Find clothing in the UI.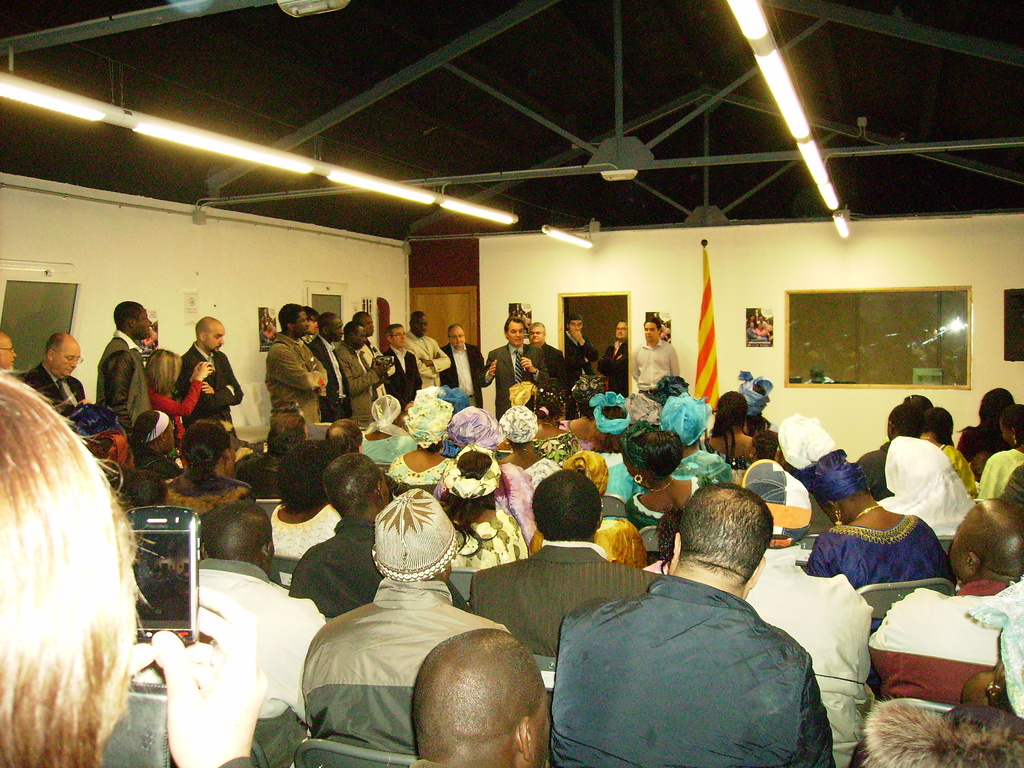
UI element at <region>449, 342, 492, 409</region>.
